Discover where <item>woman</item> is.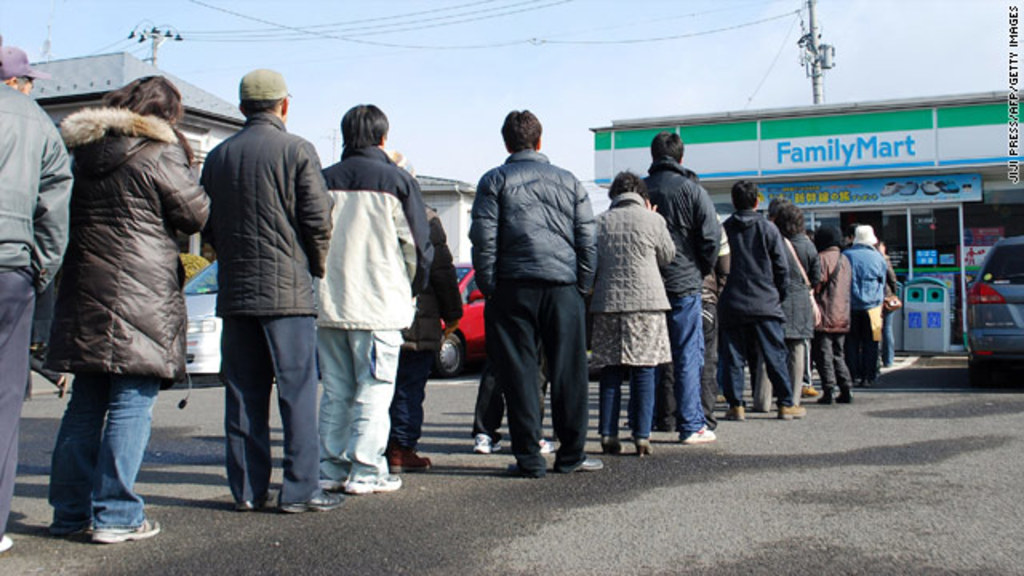
Discovered at Rect(752, 202, 822, 413).
